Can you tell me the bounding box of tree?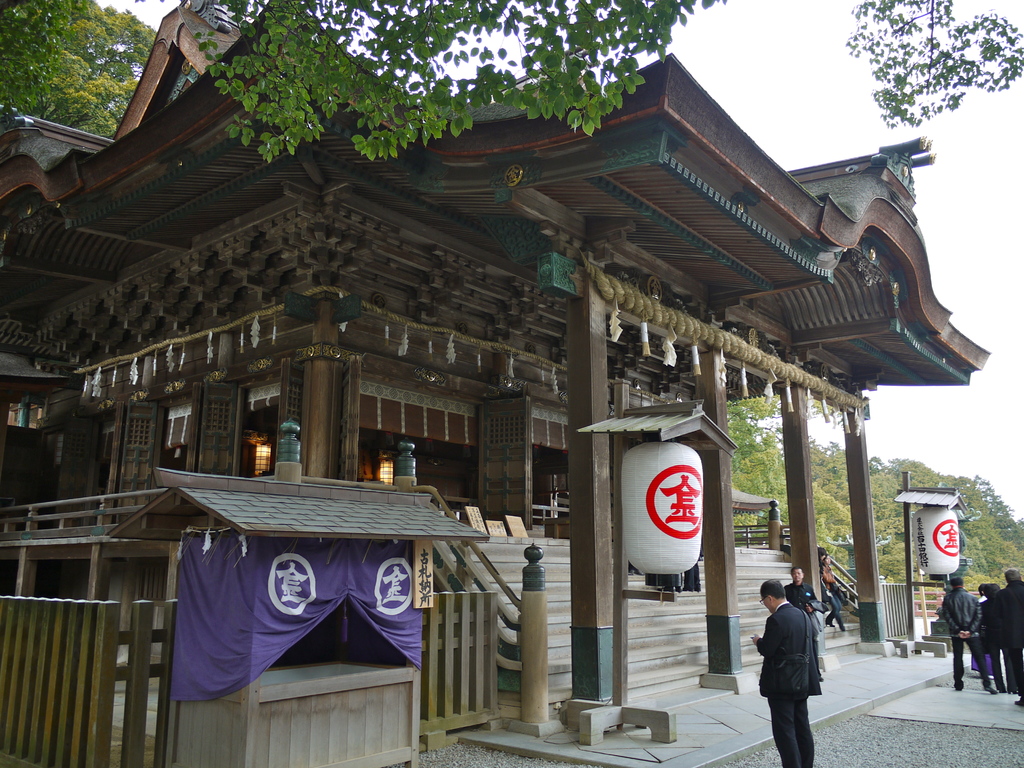
<bbox>0, 7, 149, 132</bbox>.
